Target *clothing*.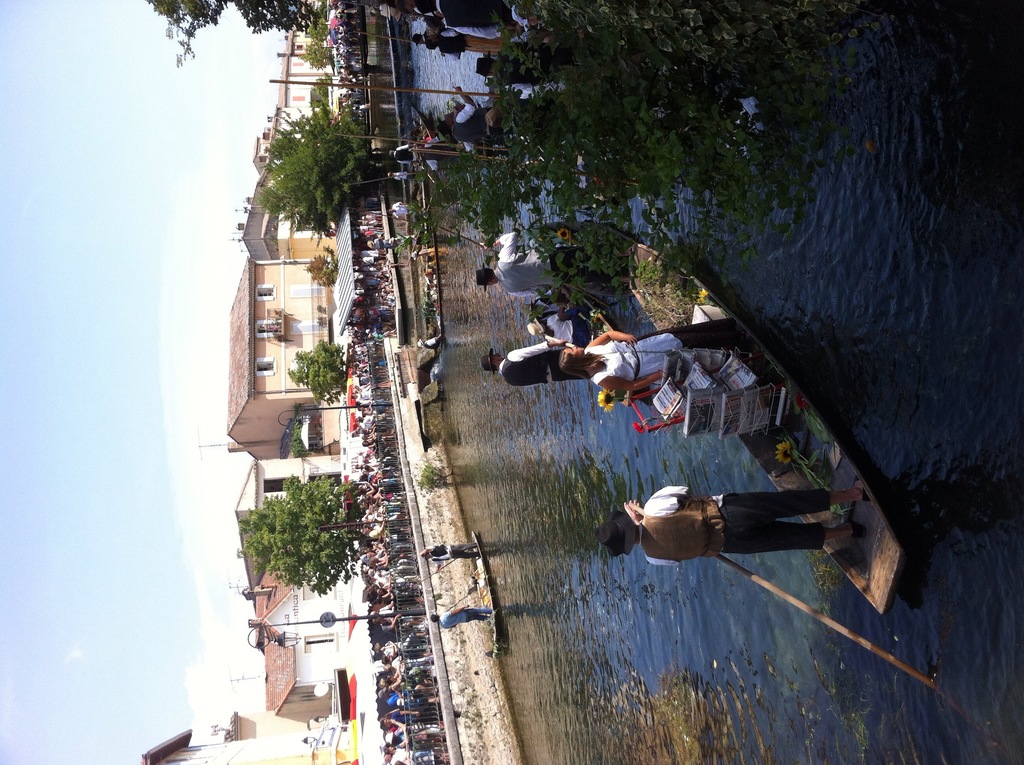
Target region: x1=588 y1=316 x2=750 y2=387.
